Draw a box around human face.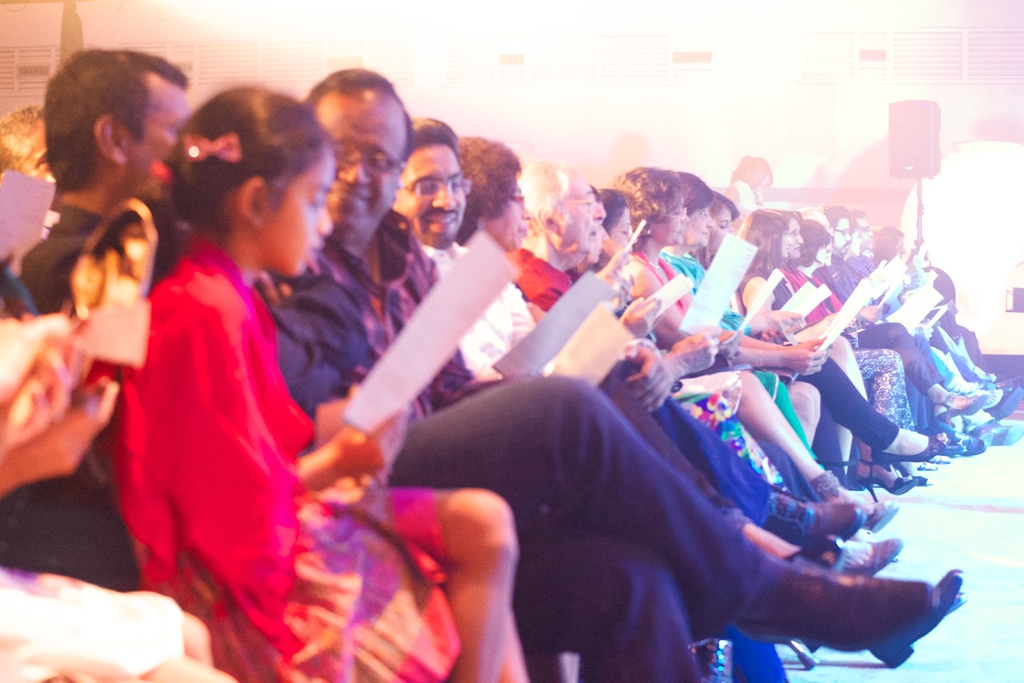
x1=489 y1=181 x2=530 y2=253.
